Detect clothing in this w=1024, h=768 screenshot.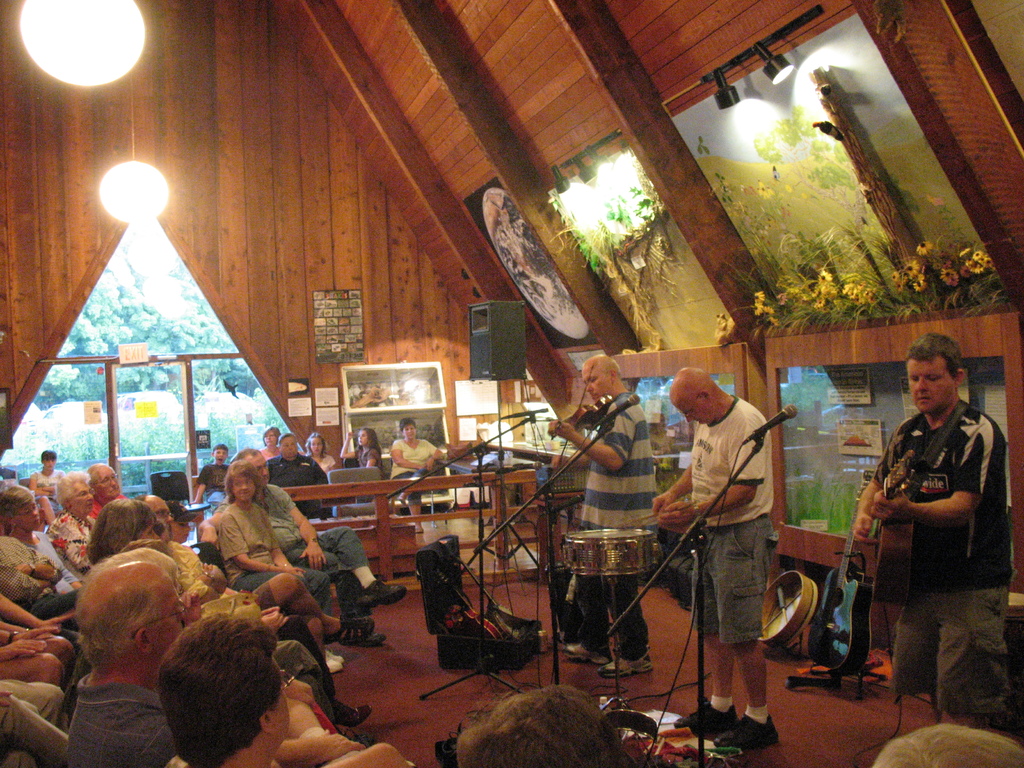
Detection: 566 388 660 659.
